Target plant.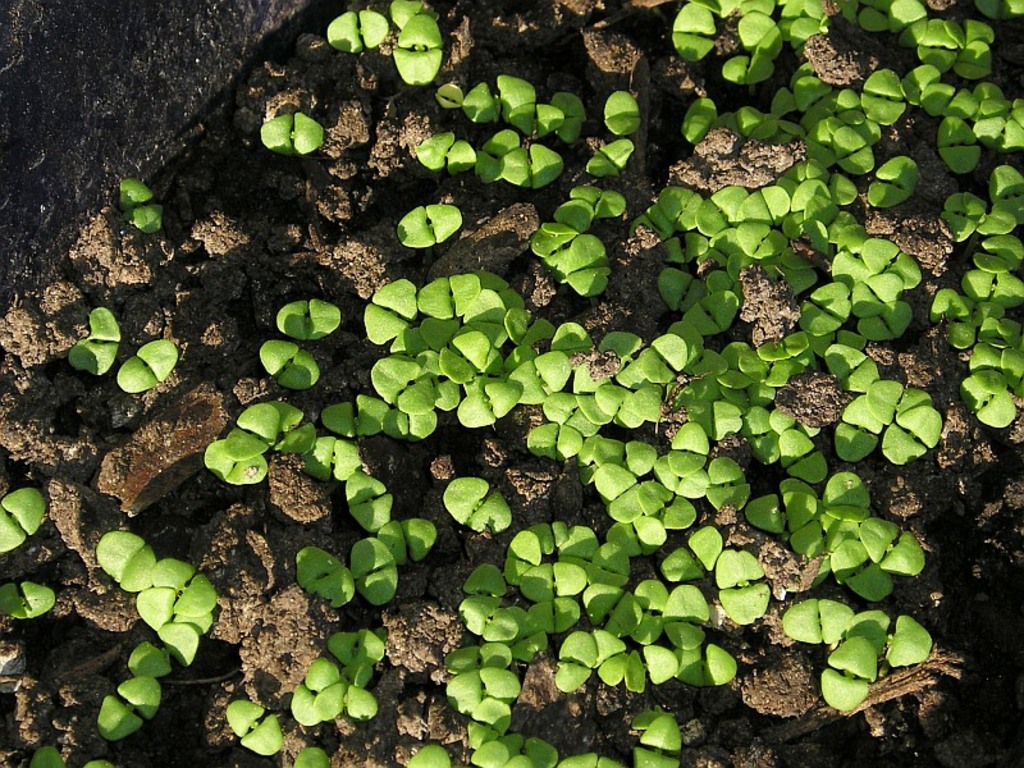
Target region: left=741, top=346, right=777, bottom=407.
